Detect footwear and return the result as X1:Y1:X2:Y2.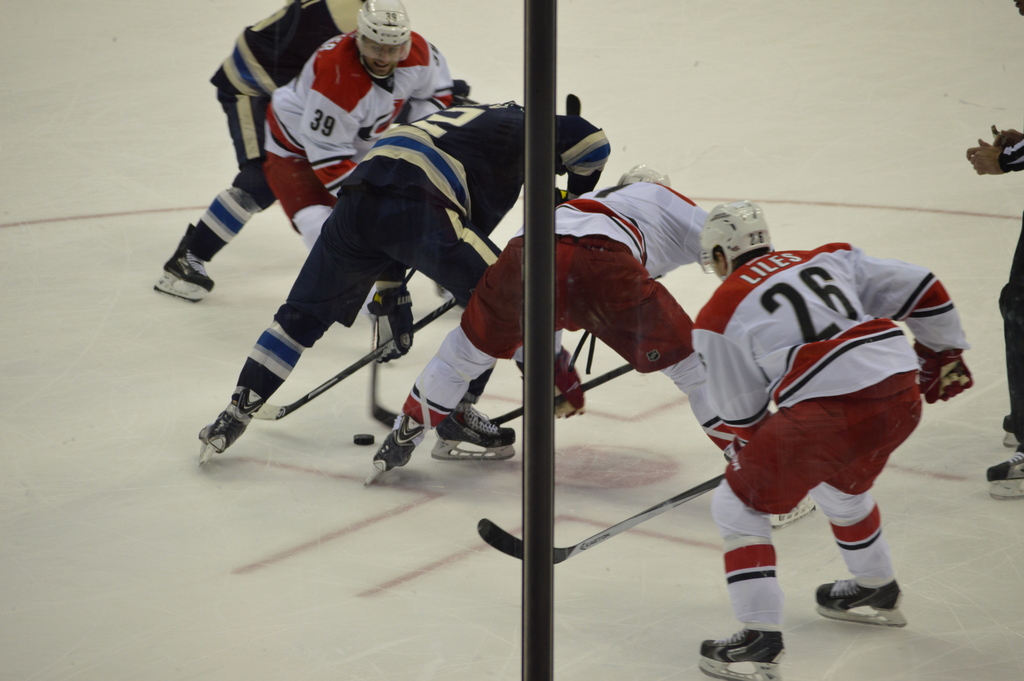
204:386:266:452.
